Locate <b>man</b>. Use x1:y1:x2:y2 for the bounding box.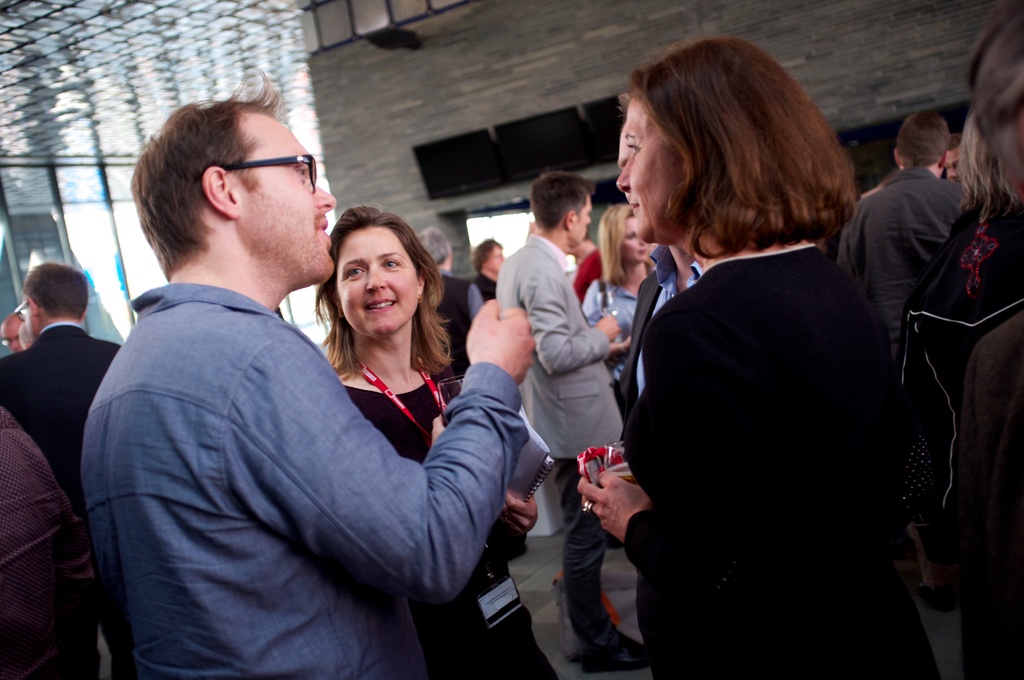
835:102:978:348.
